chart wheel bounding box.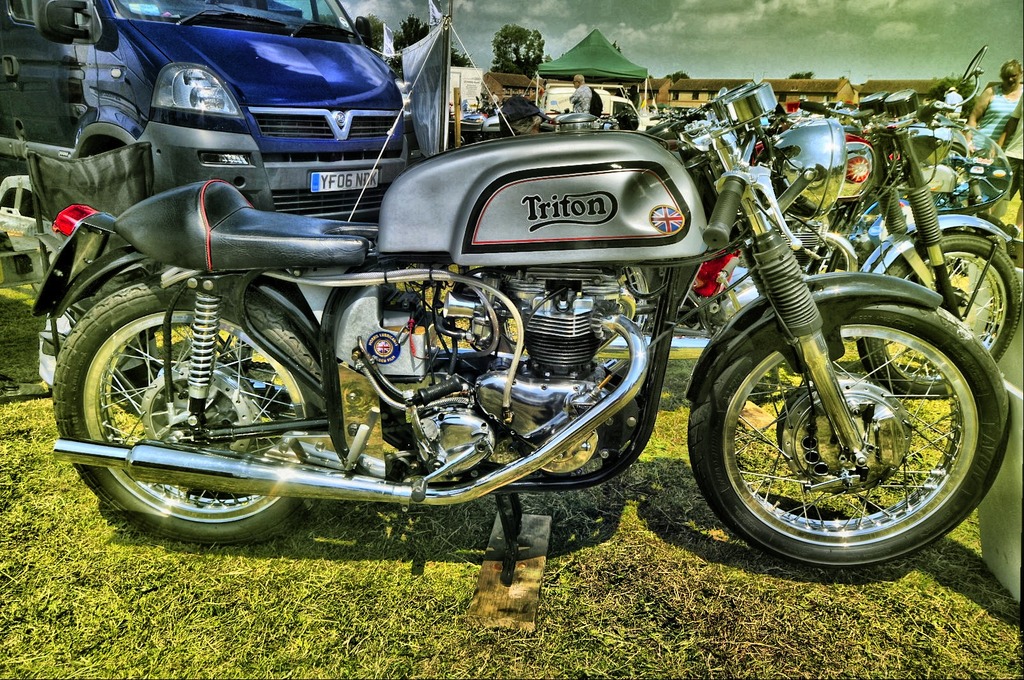
Charted: <region>684, 293, 1010, 572</region>.
